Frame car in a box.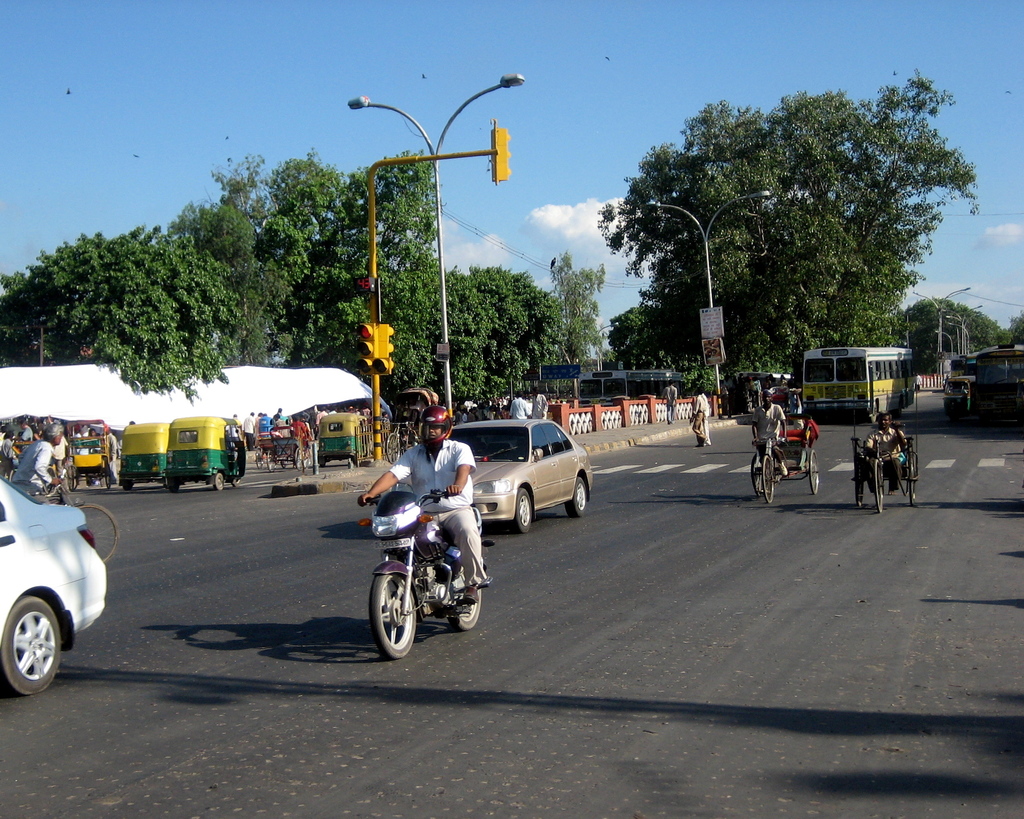
[402,415,594,535].
